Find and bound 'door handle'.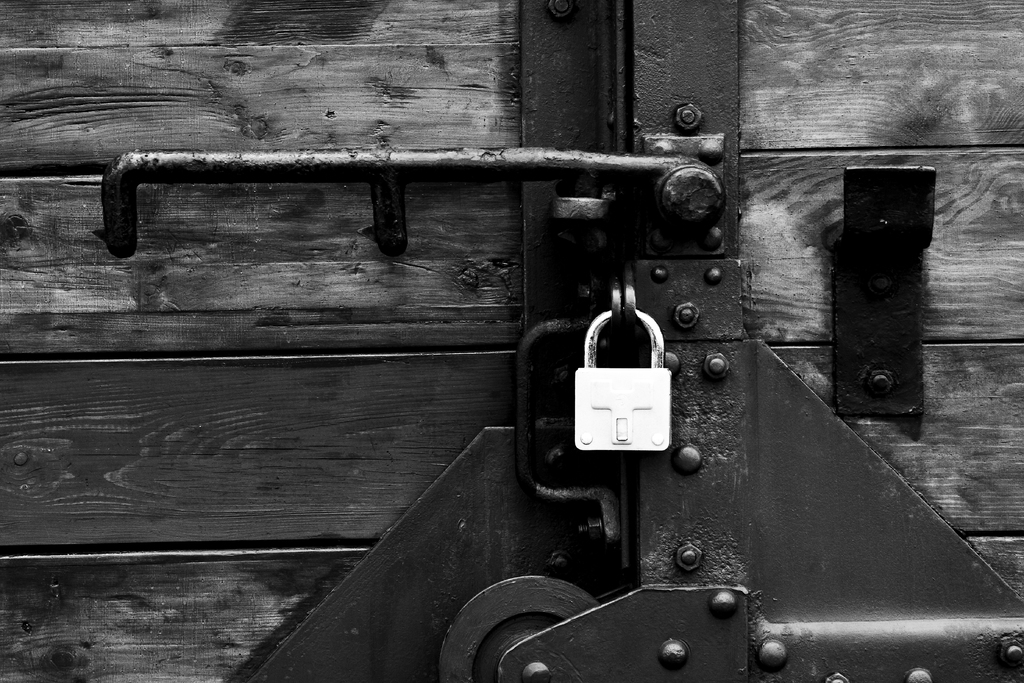
Bound: <region>94, 128, 728, 576</region>.
